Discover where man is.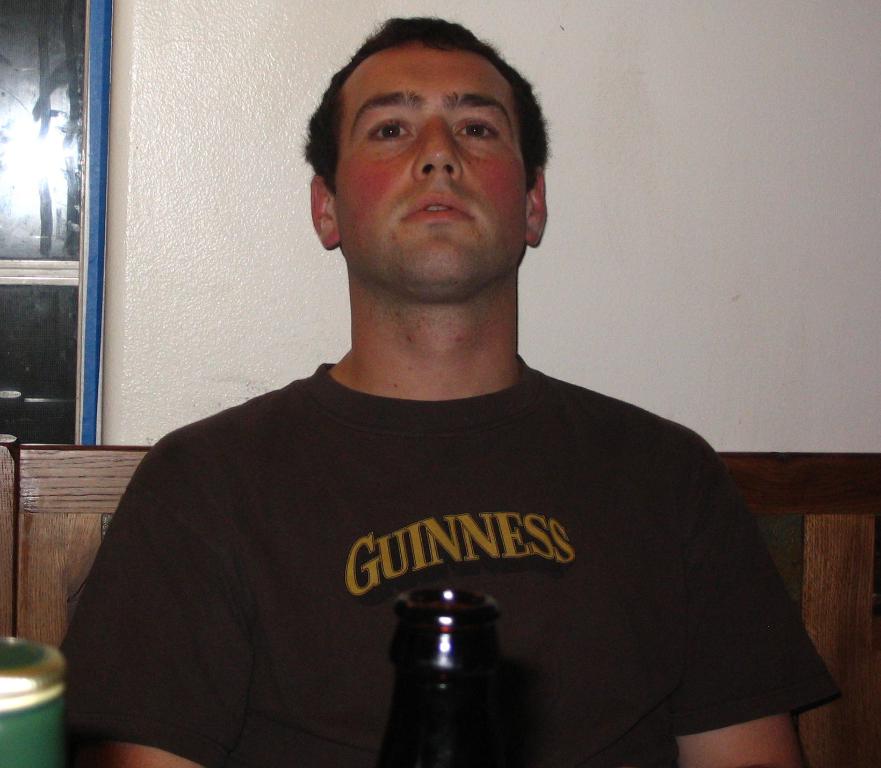
Discovered at bbox(48, 26, 842, 755).
